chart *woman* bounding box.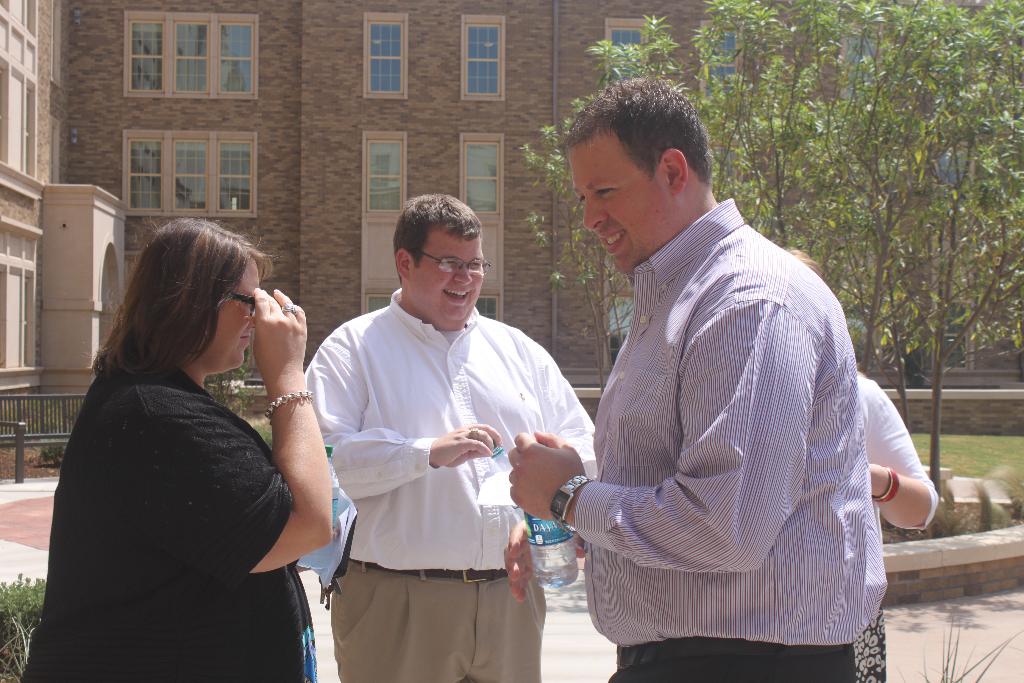
Charted: locate(17, 216, 336, 682).
